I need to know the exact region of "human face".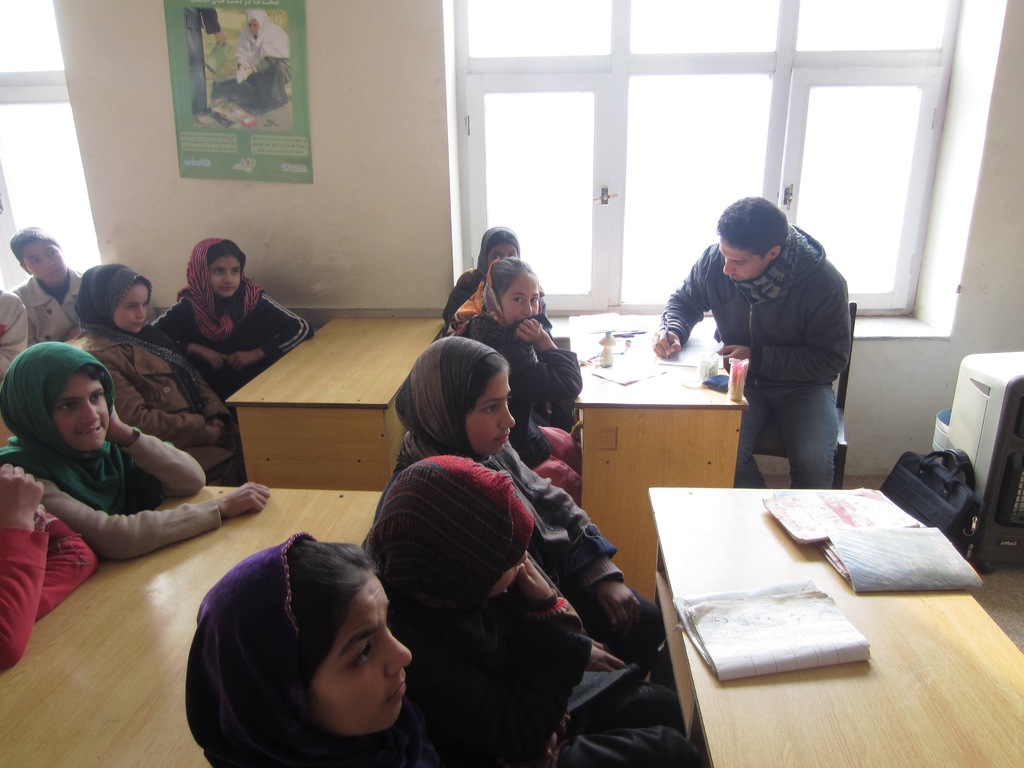
Region: pyautogui.locateOnScreen(209, 257, 241, 299).
